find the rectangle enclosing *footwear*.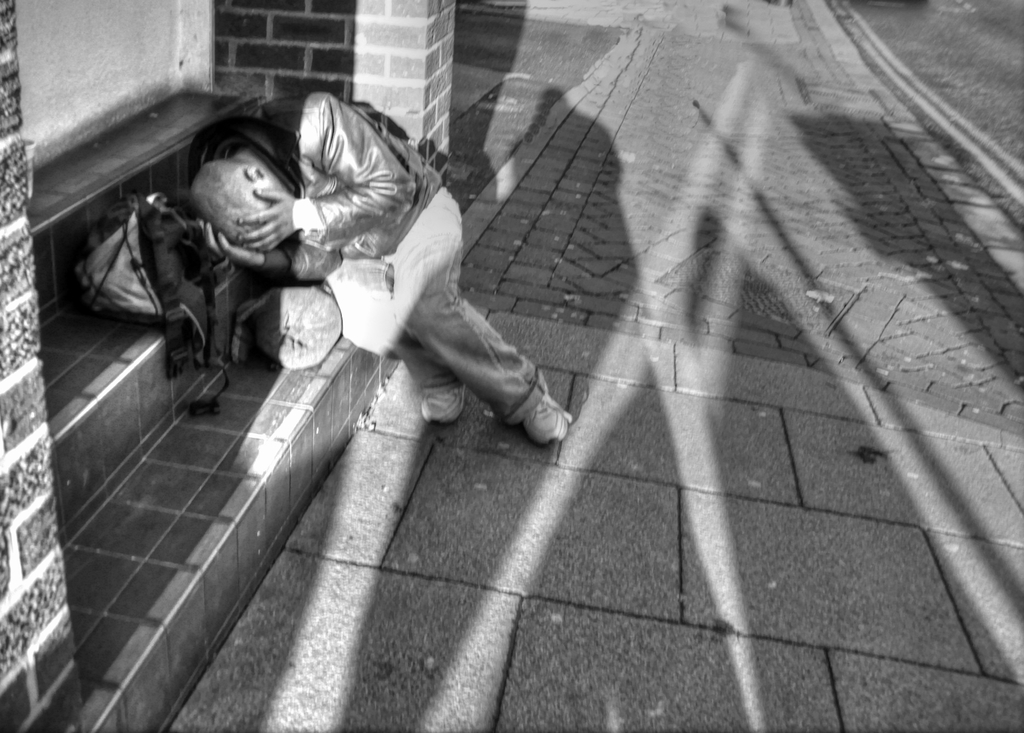
<bbox>423, 373, 473, 425</bbox>.
